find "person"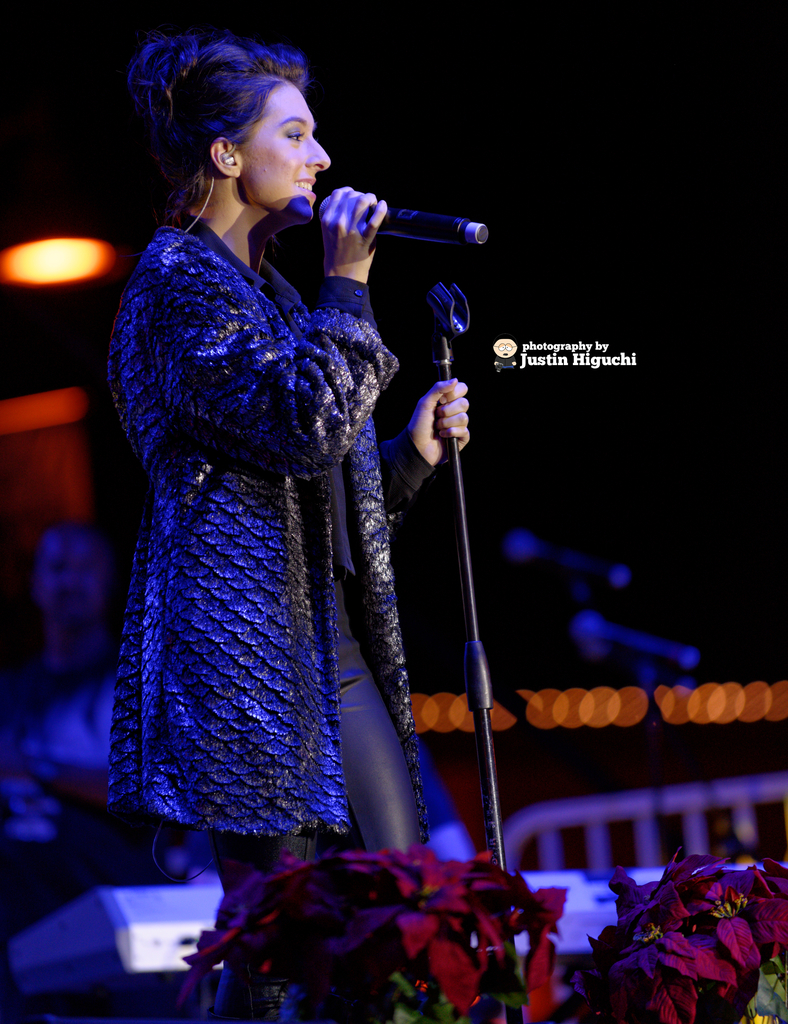
<box>0,513,129,914</box>
